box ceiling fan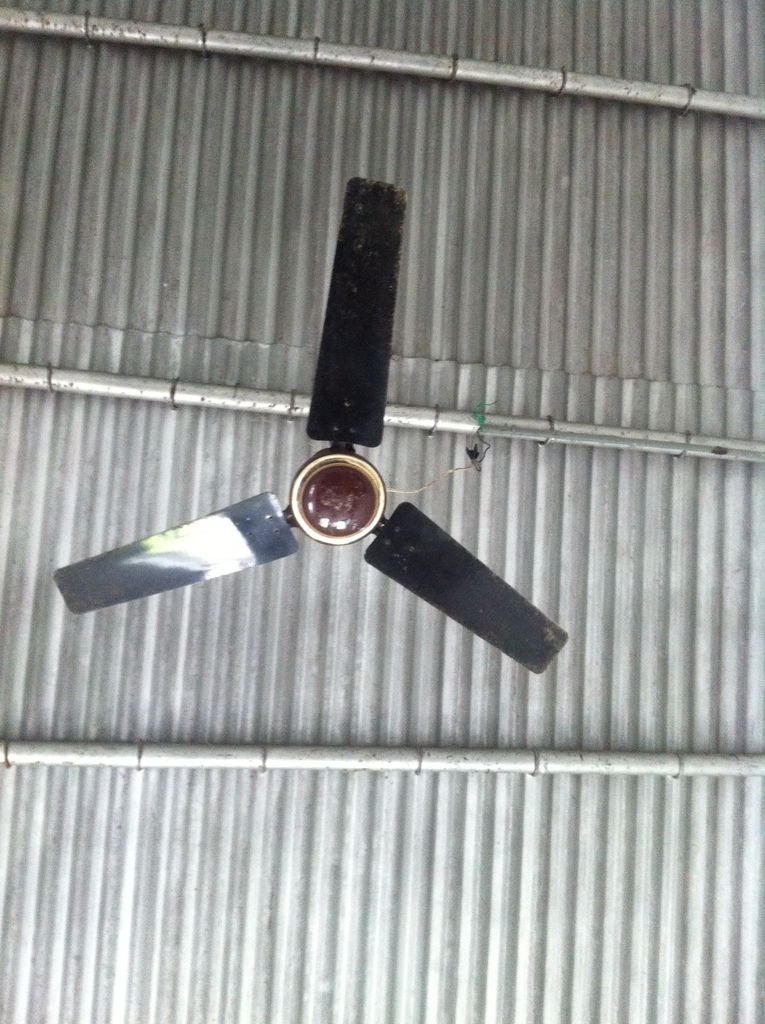
<box>89,232,556,724</box>
